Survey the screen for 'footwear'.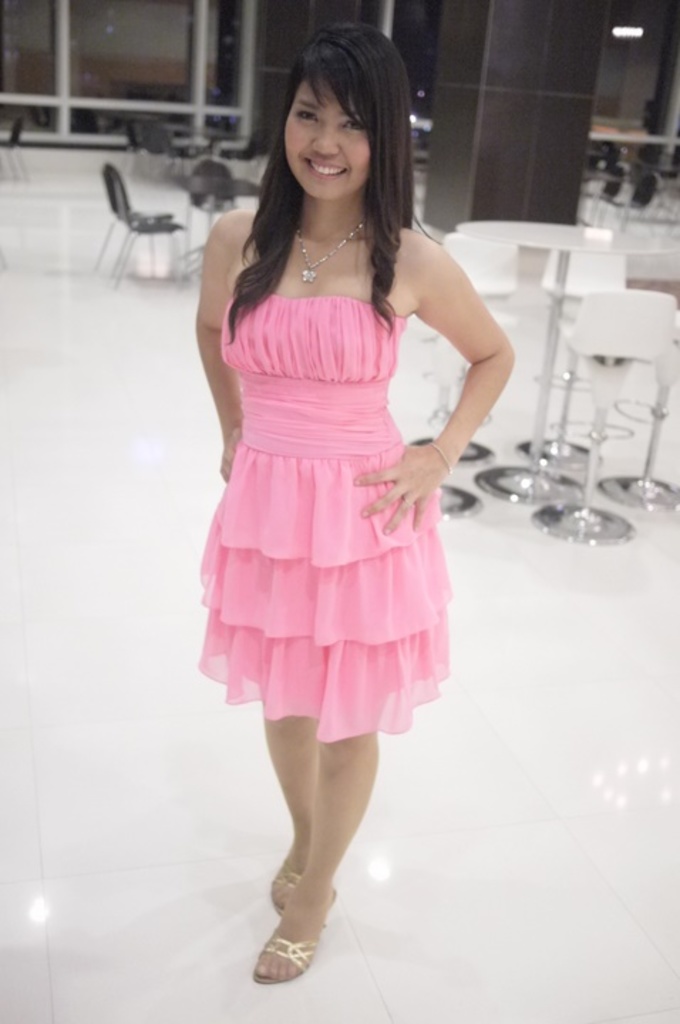
Survey found: select_region(270, 859, 304, 916).
